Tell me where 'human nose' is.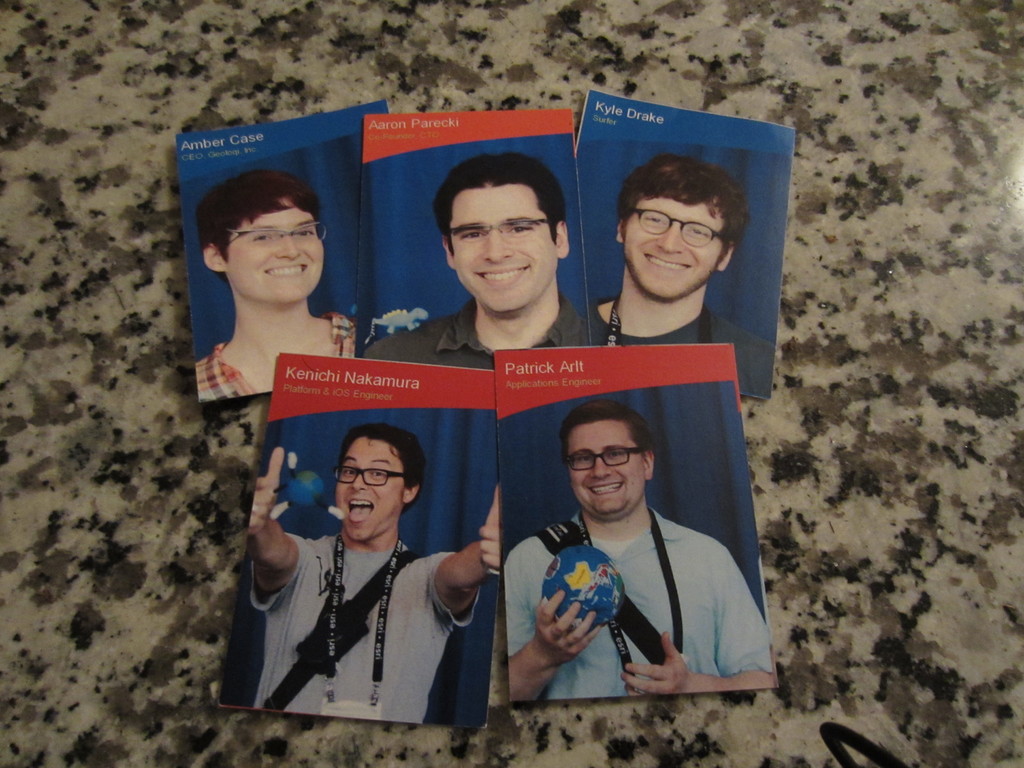
'human nose' is at pyautogui.locateOnScreen(483, 230, 513, 264).
